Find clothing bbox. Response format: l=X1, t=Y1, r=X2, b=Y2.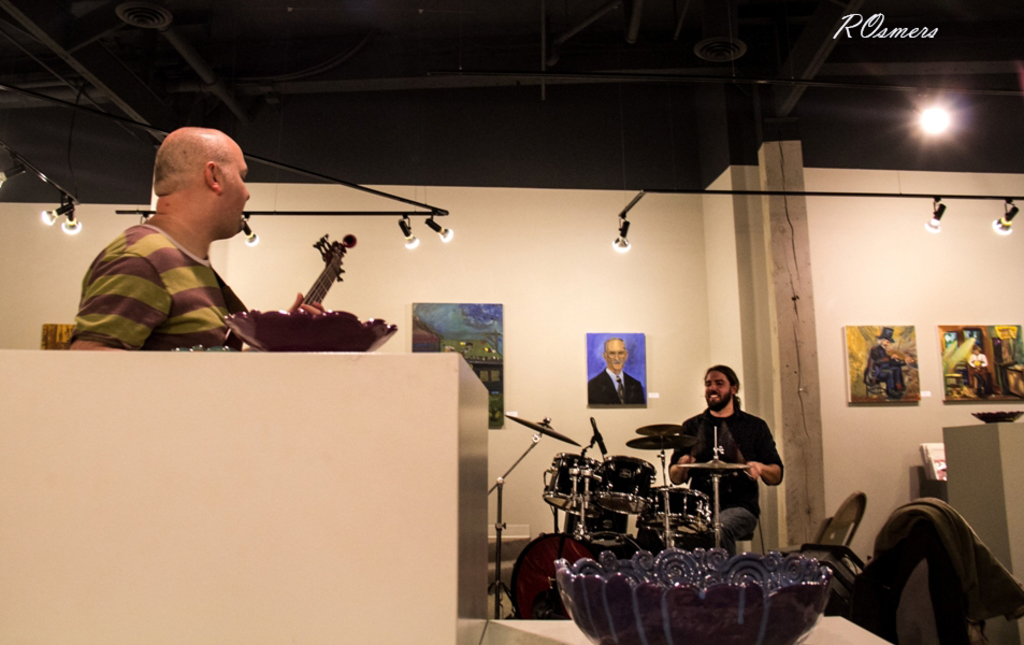
l=867, t=339, r=912, b=400.
